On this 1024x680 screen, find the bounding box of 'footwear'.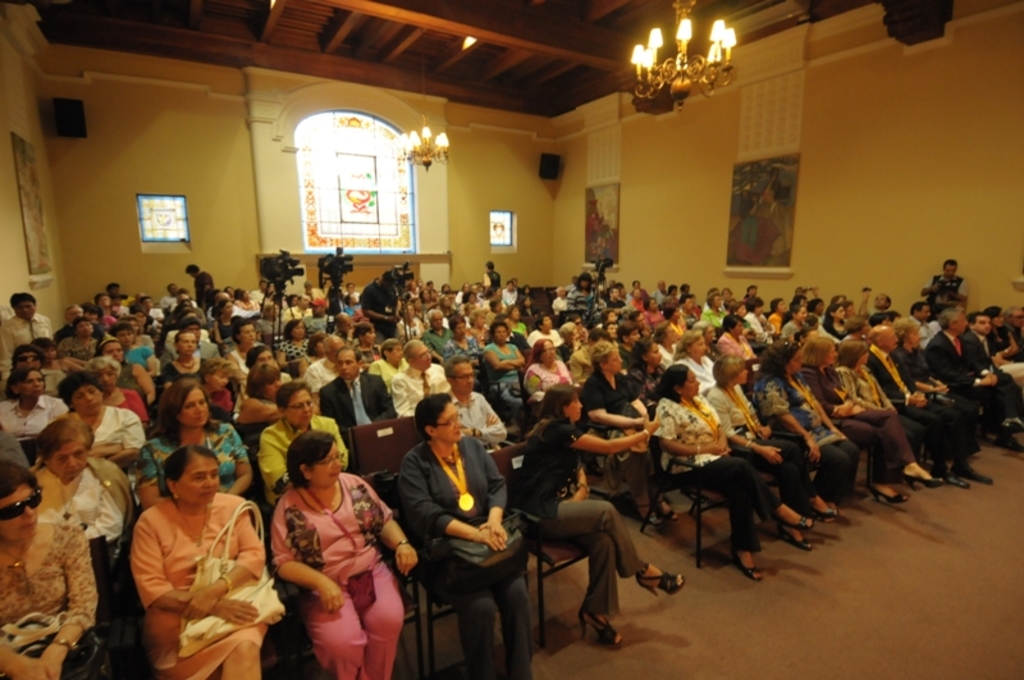
Bounding box: left=787, top=521, right=813, bottom=553.
